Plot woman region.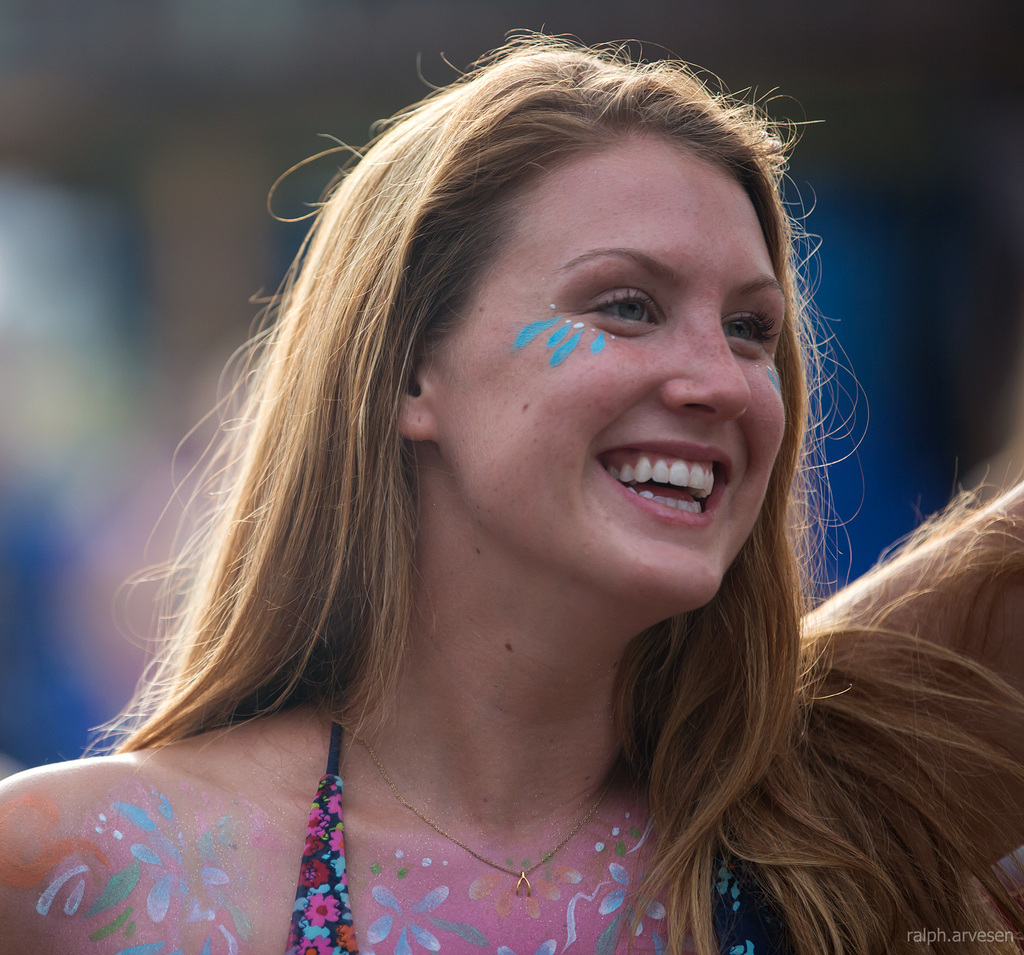
Plotted at select_region(0, 20, 1023, 954).
